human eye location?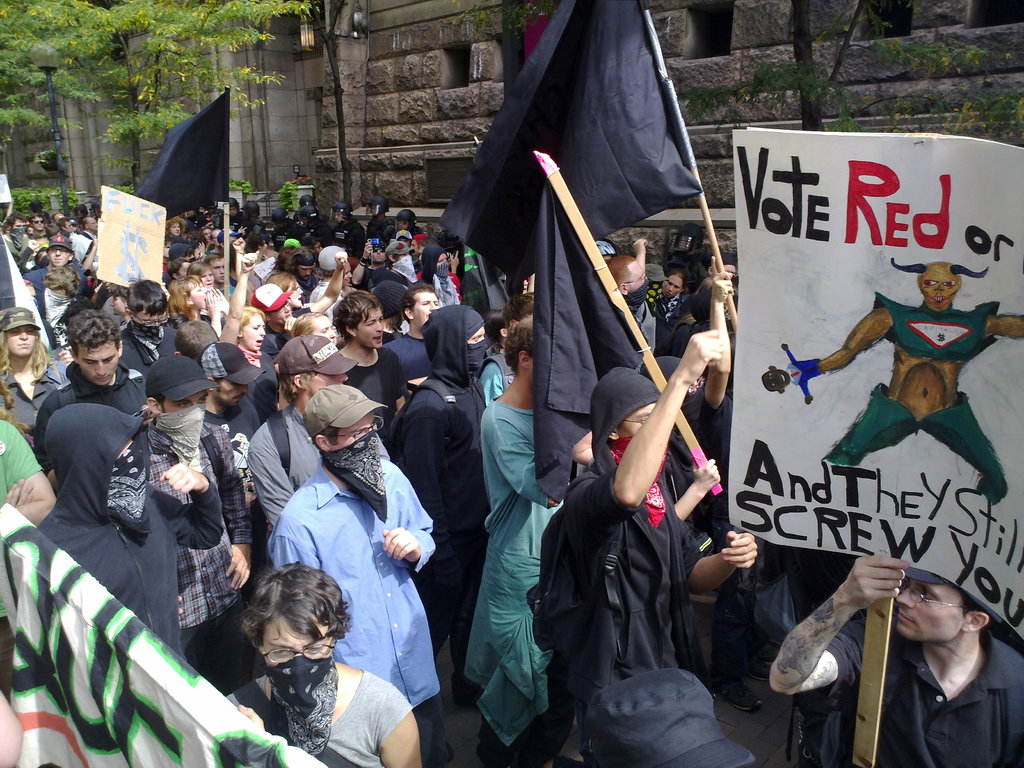
locate(271, 645, 291, 660)
